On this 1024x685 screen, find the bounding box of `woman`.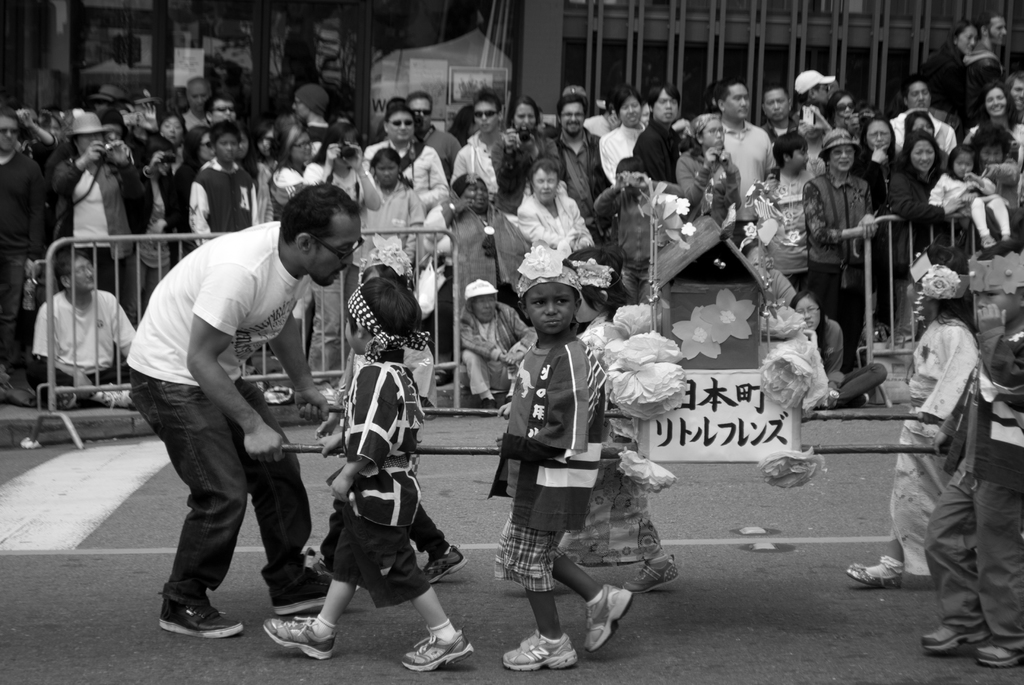
Bounding box: x1=372, y1=100, x2=446, y2=197.
